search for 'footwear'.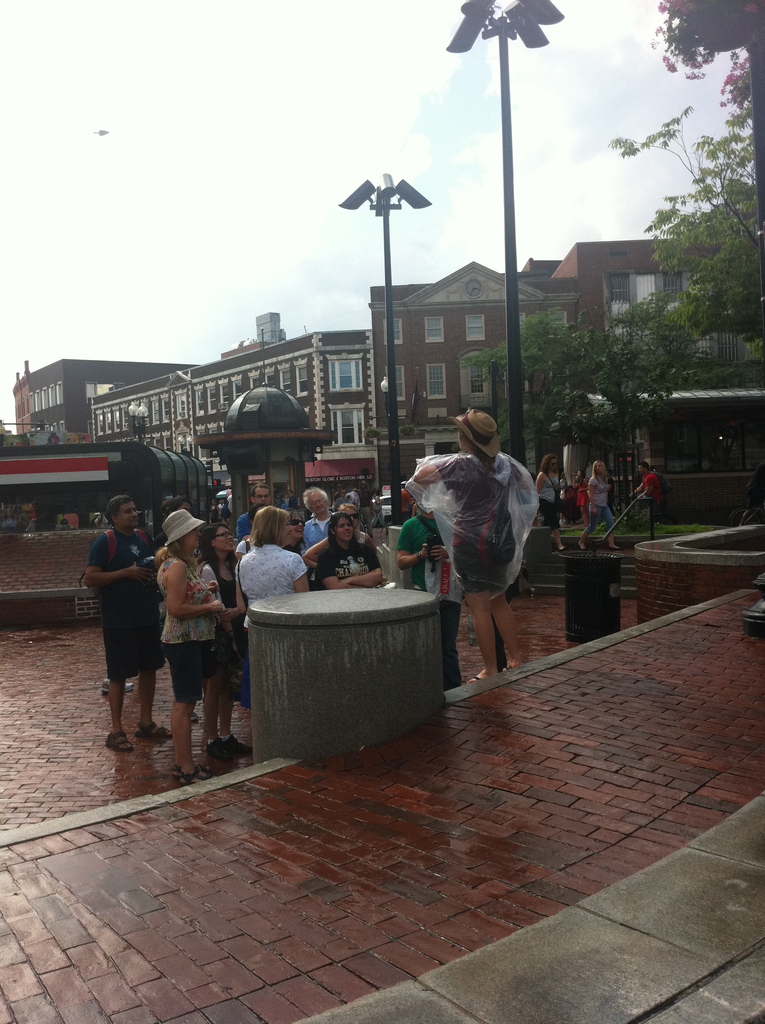
Found at [578,541,585,548].
